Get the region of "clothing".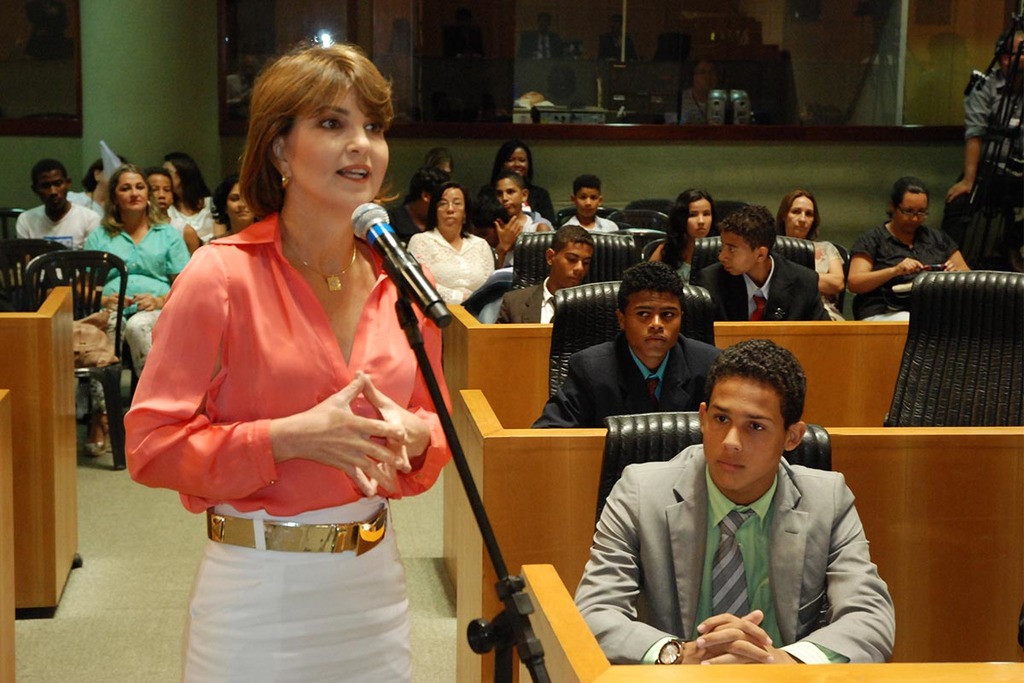
bbox=(847, 223, 950, 319).
